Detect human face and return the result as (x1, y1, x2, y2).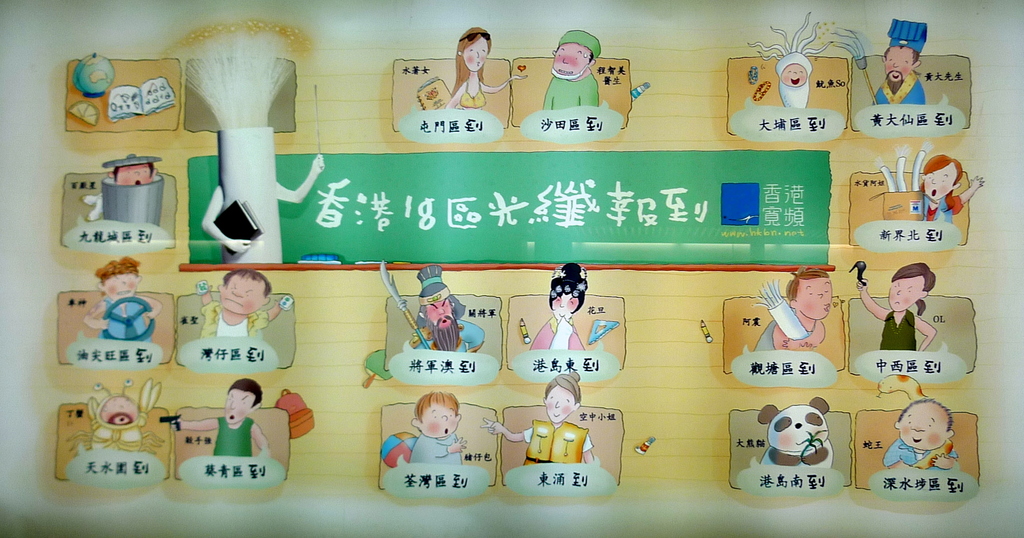
(545, 384, 573, 424).
